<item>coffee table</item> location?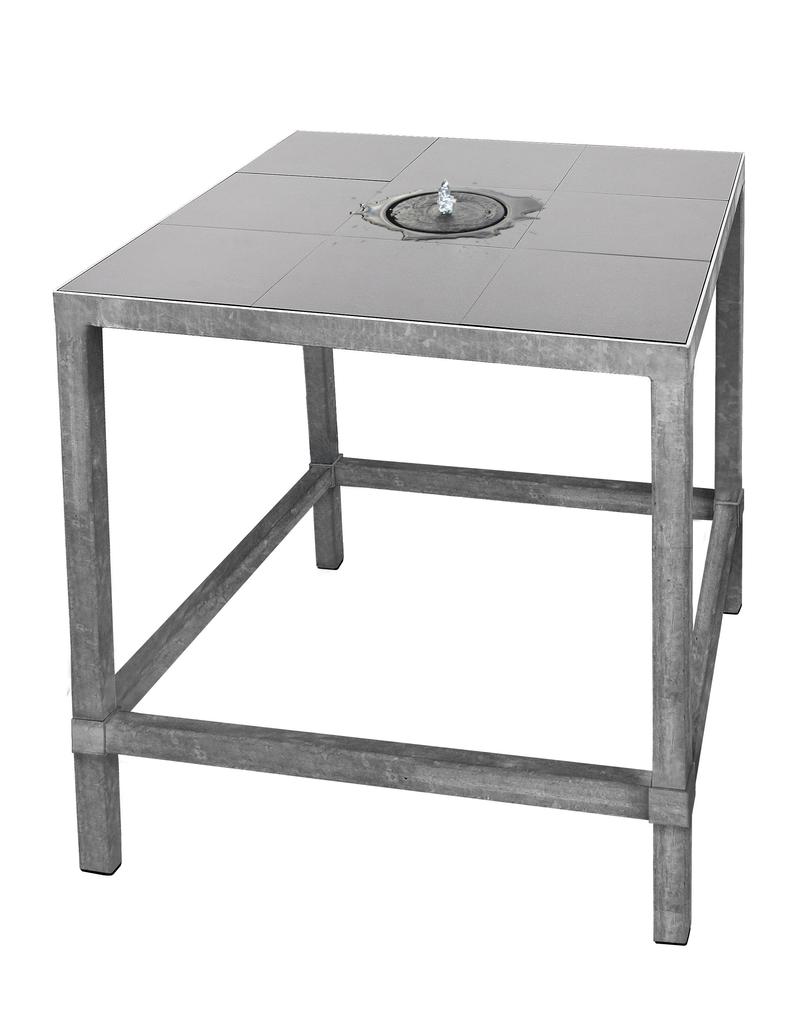
(18,117,773,929)
